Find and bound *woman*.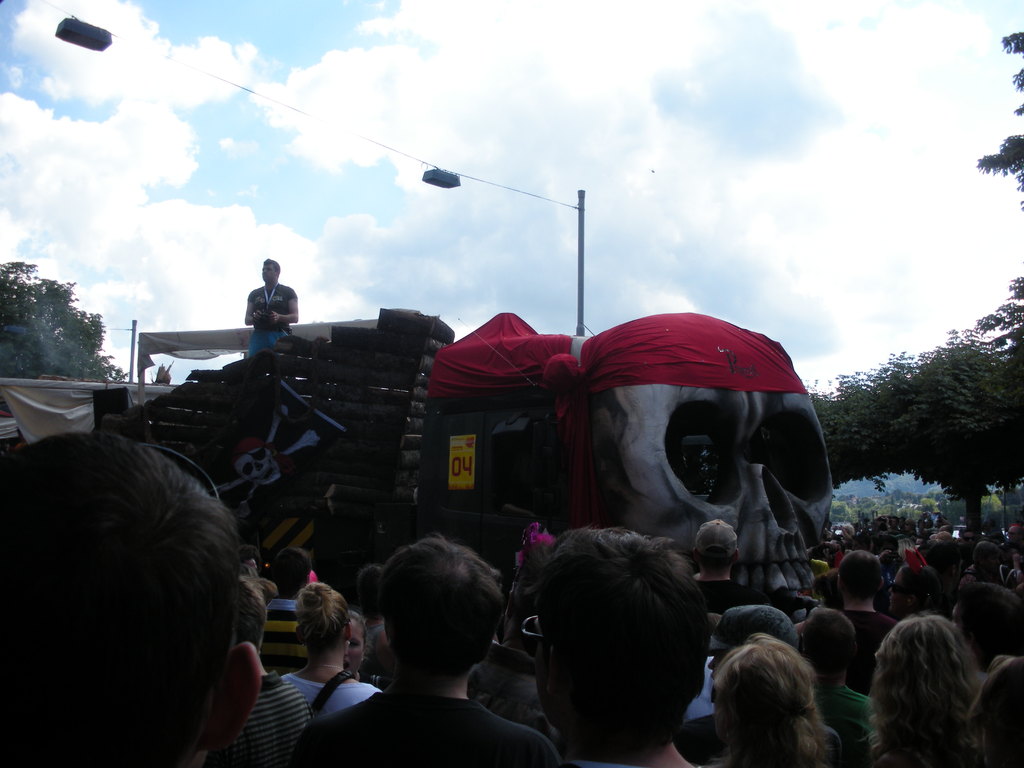
Bound: 888 564 939 613.
